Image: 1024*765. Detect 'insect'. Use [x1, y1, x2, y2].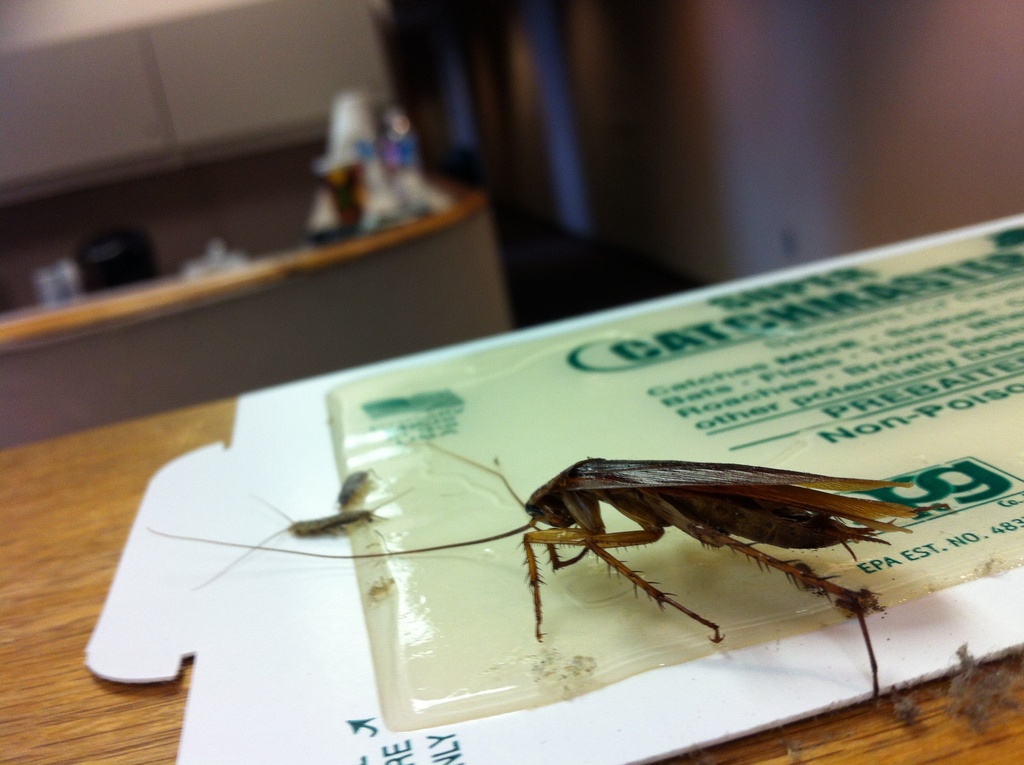
[138, 436, 939, 712].
